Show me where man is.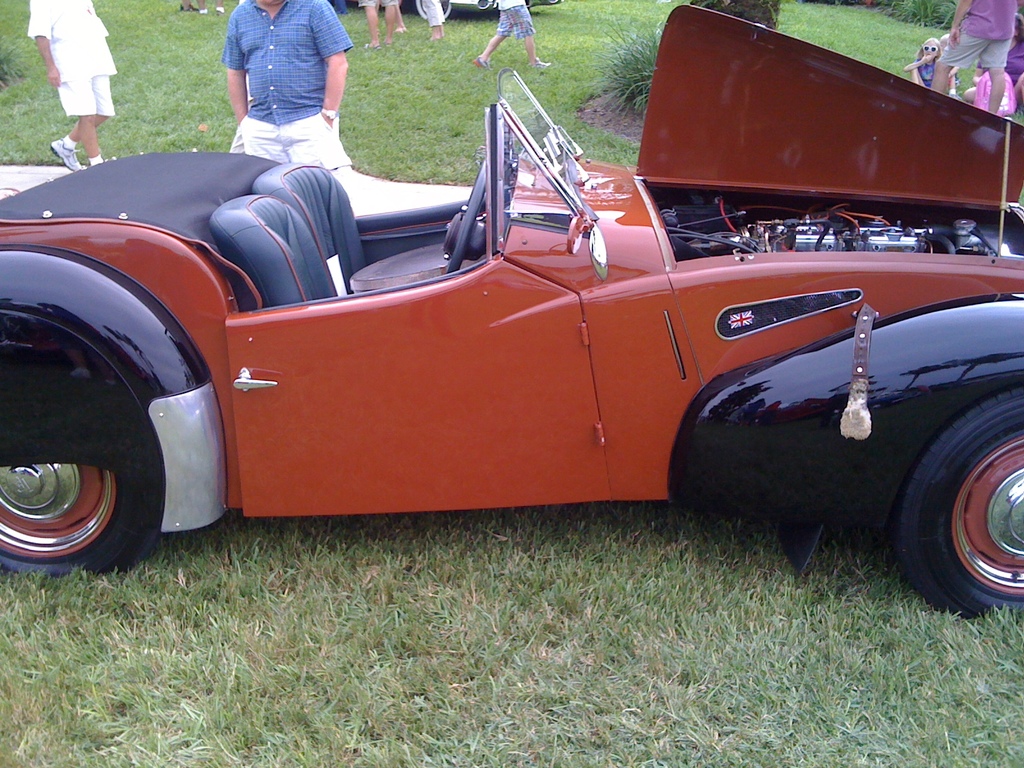
man is at bbox(196, 1, 364, 163).
